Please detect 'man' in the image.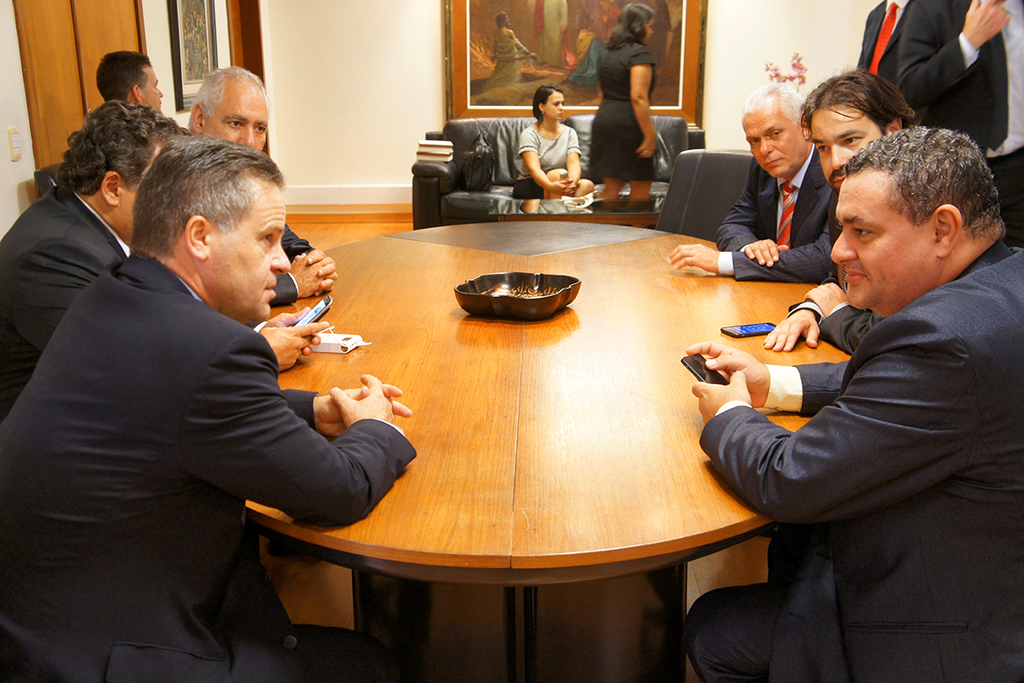
(left=0, top=132, right=414, bottom=682).
